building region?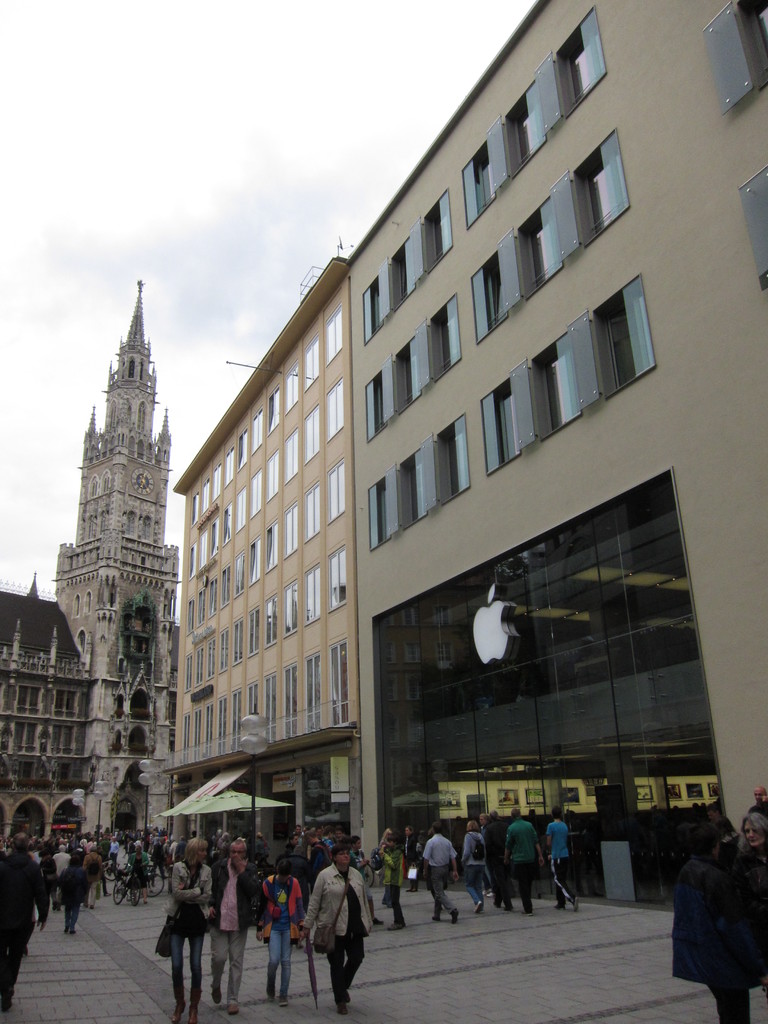
bbox(171, 248, 368, 874)
